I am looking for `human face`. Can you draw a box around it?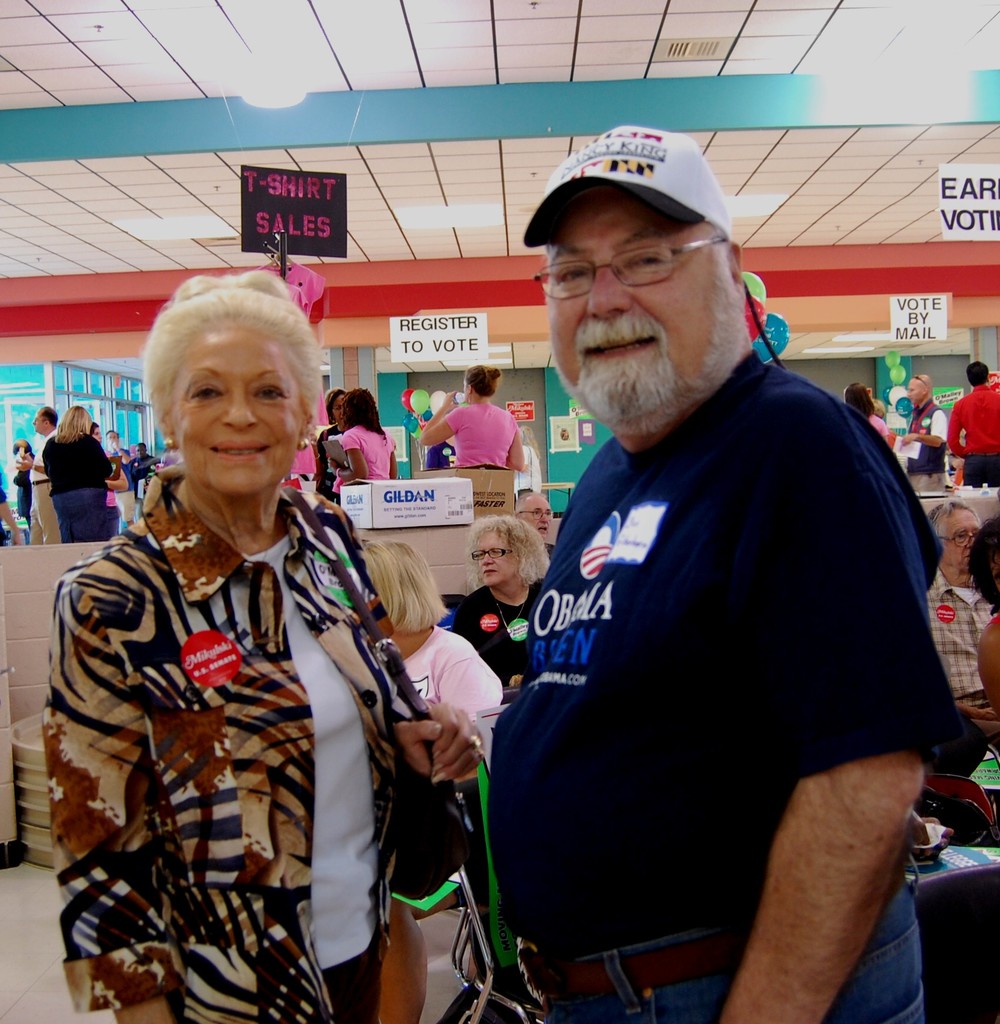
Sure, the bounding box is crop(132, 442, 145, 460).
